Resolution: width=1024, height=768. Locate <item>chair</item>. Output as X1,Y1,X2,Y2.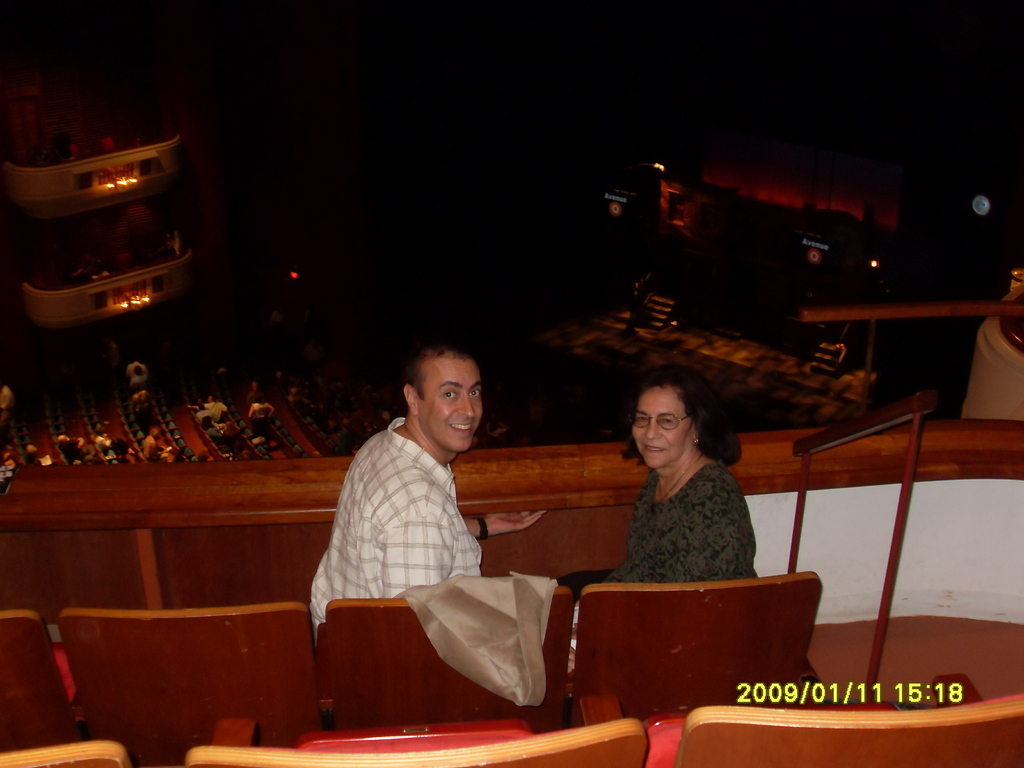
0,735,133,767.
